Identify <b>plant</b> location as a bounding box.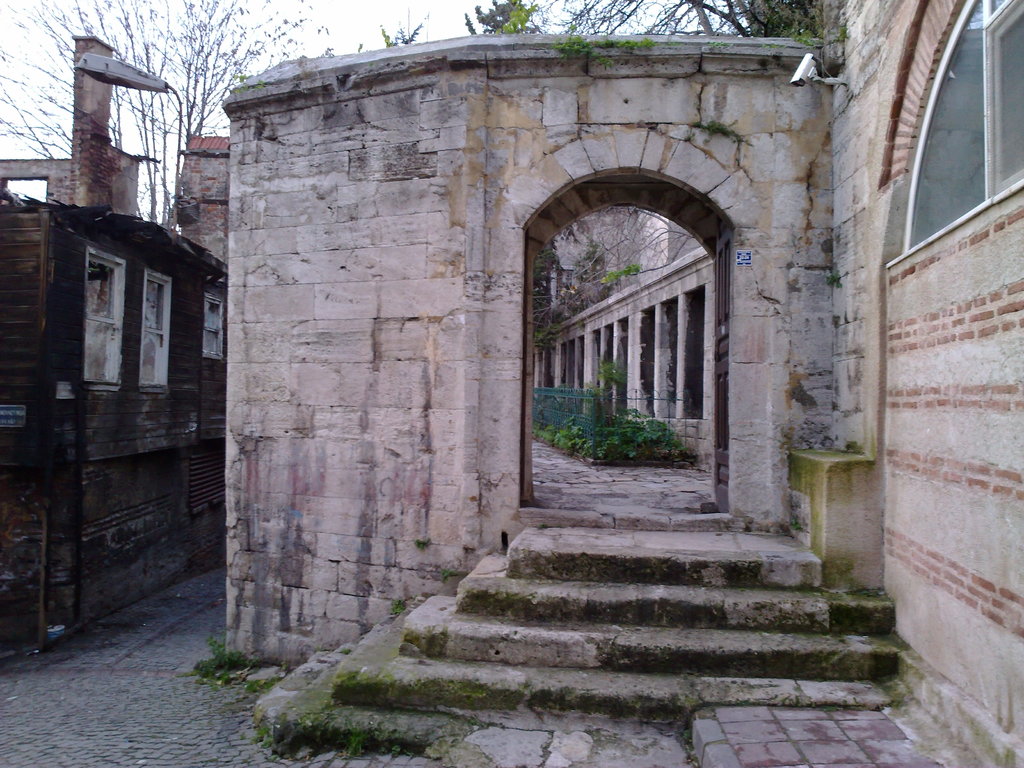
bbox=[409, 536, 431, 550].
